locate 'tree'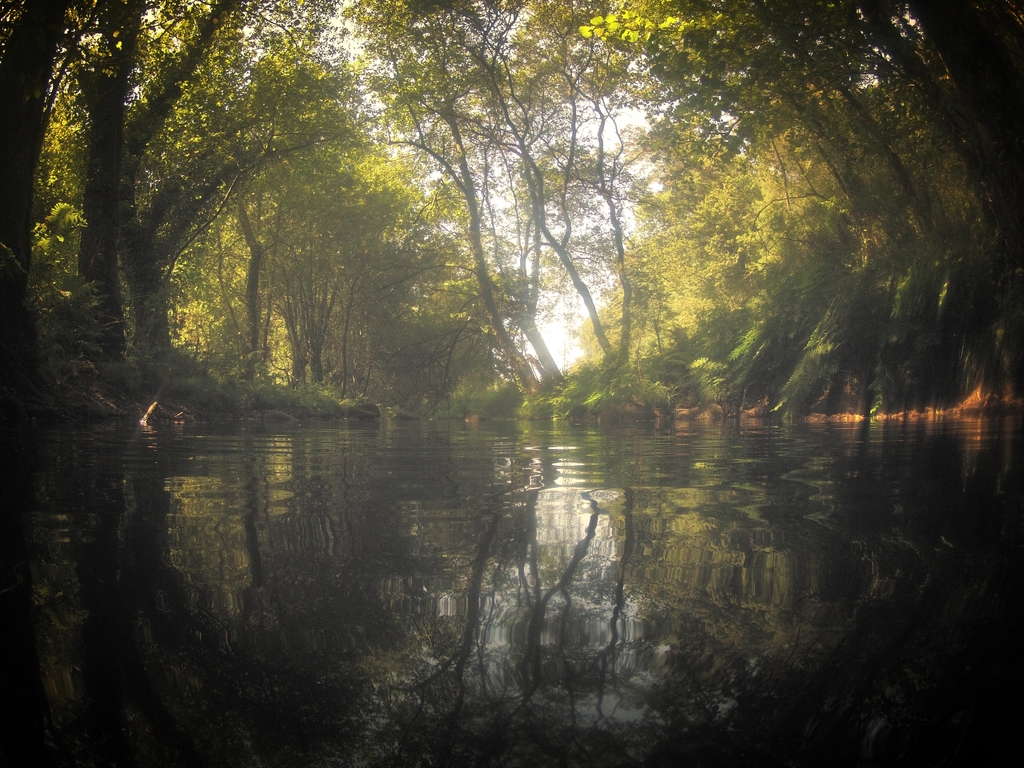
(117, 45, 364, 377)
